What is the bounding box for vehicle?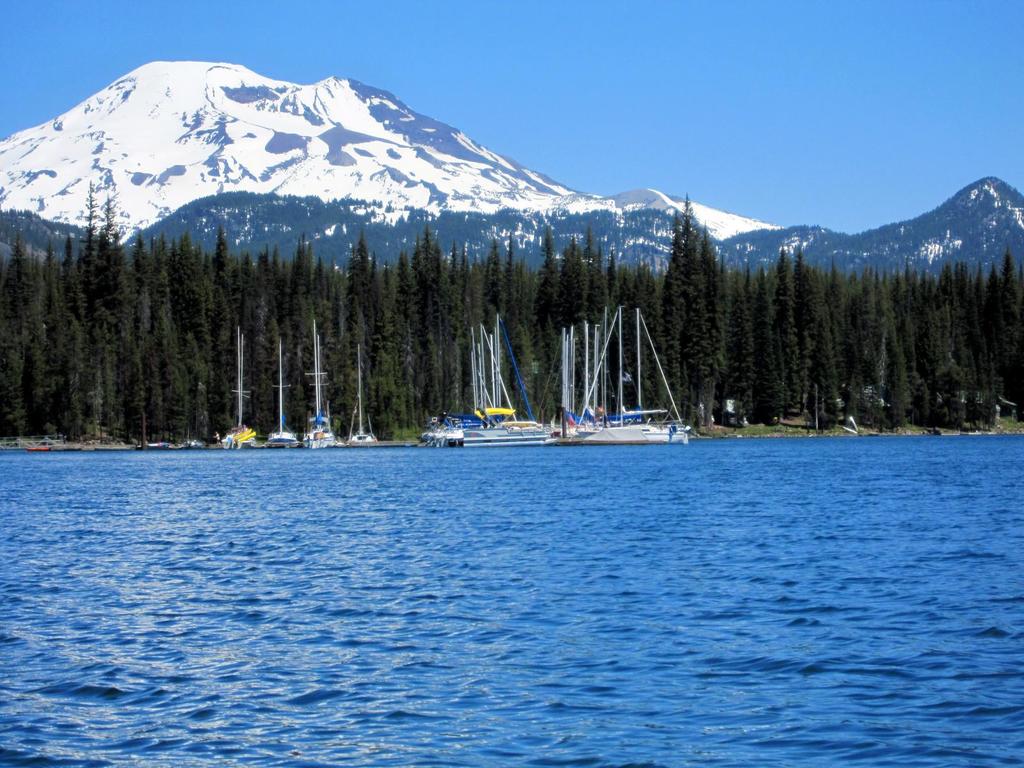
pyautogui.locateOnScreen(345, 340, 382, 450).
